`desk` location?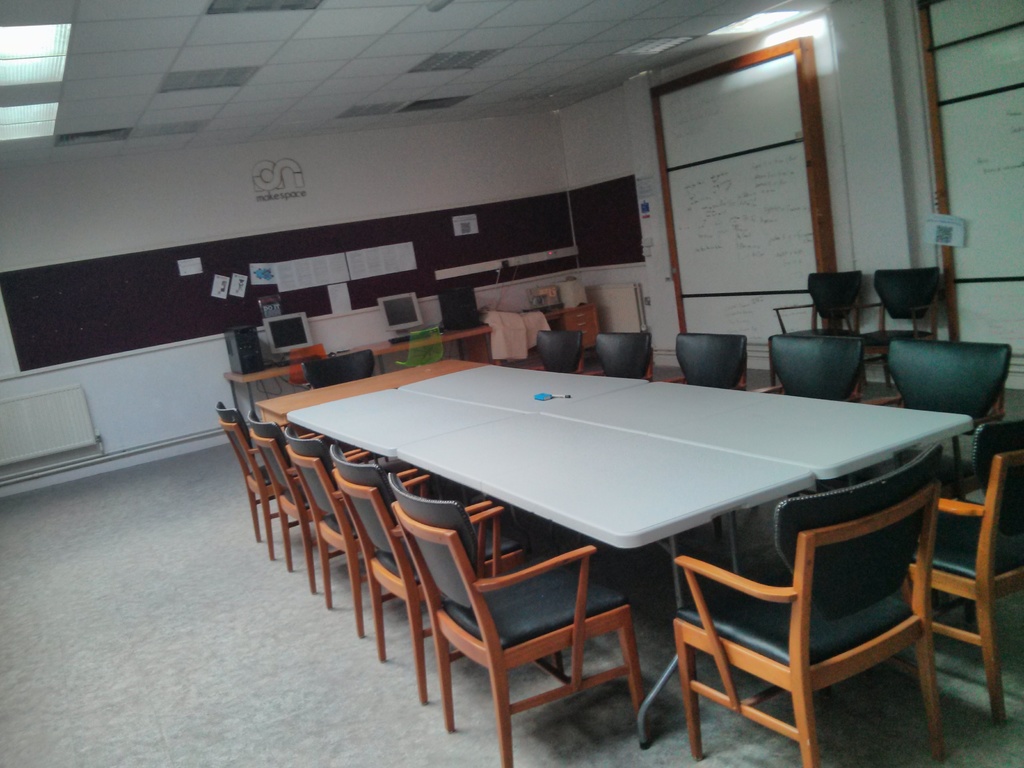
(288,358,940,742)
